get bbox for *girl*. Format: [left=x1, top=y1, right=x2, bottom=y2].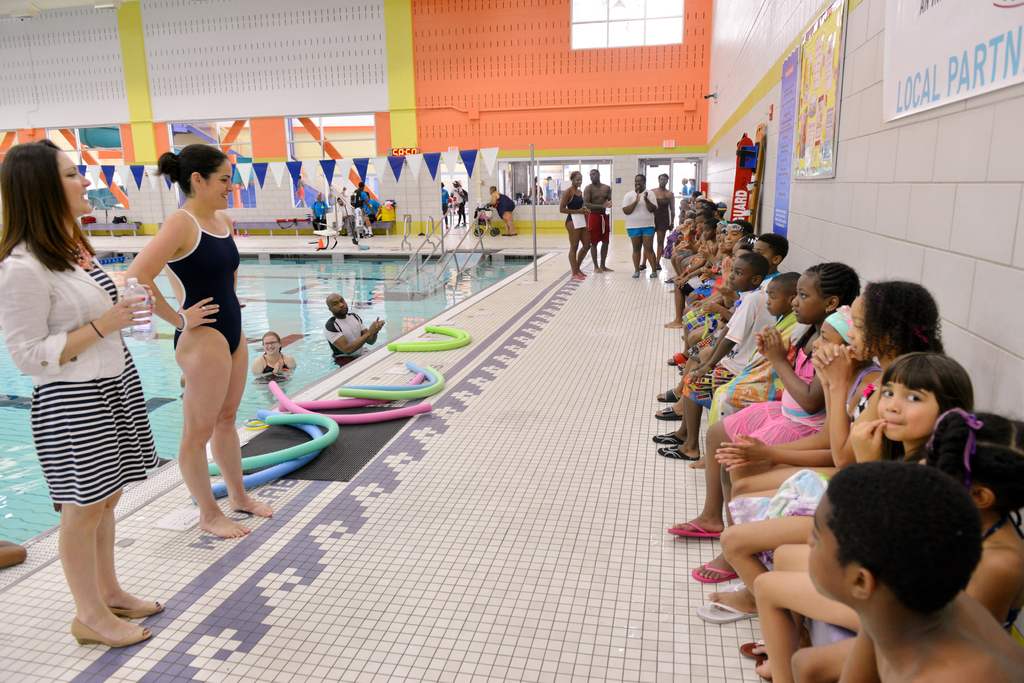
[left=0, top=135, right=159, bottom=650].
